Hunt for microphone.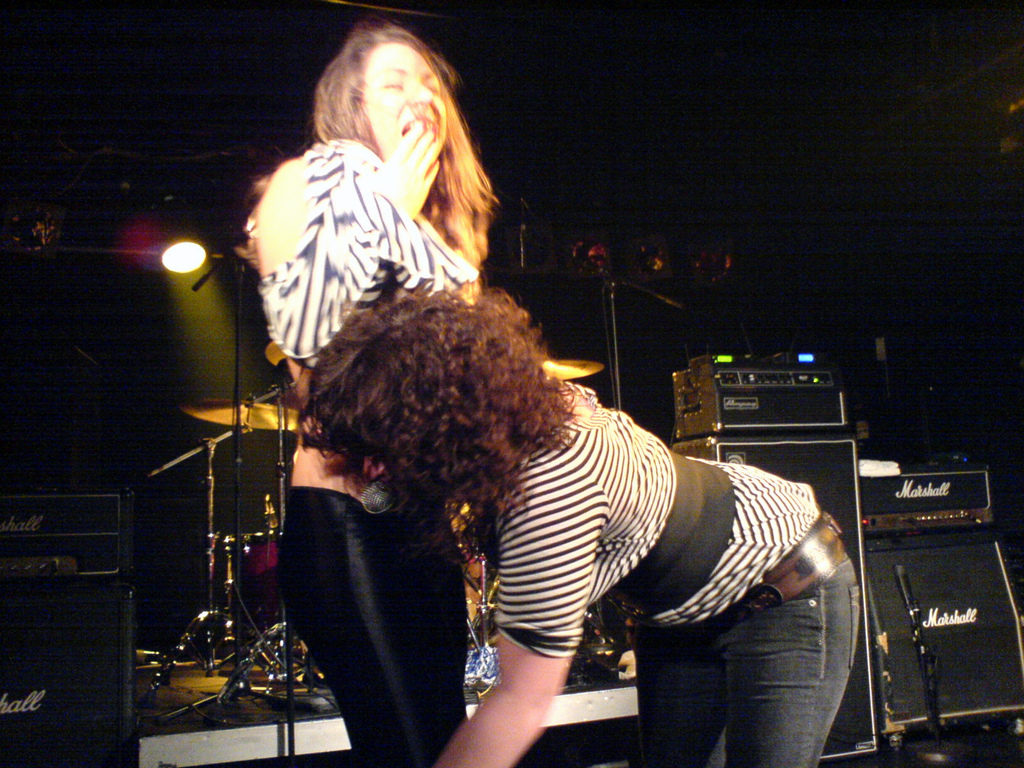
Hunted down at [x1=359, y1=481, x2=400, y2=513].
